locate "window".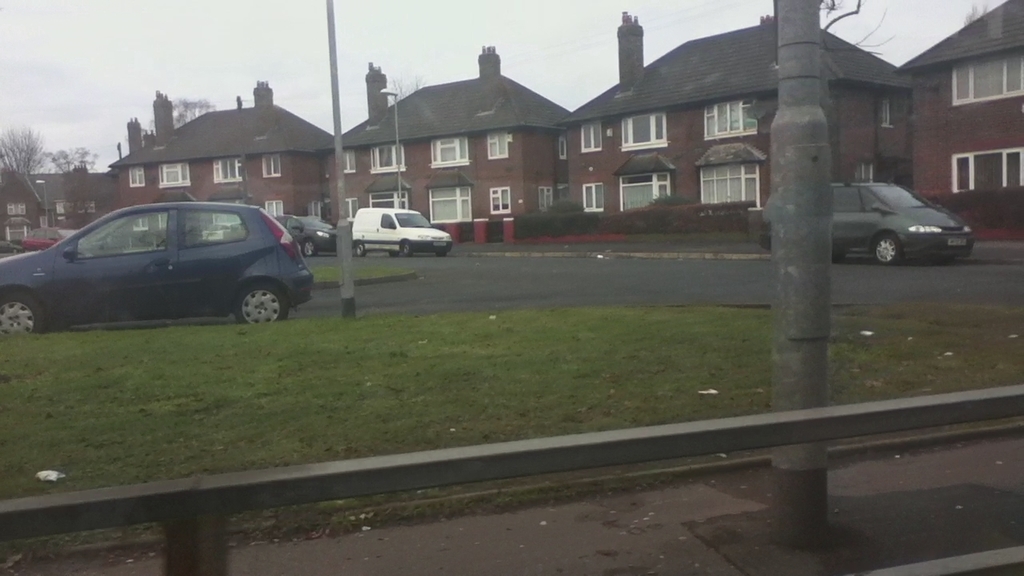
Bounding box: (702,98,761,142).
